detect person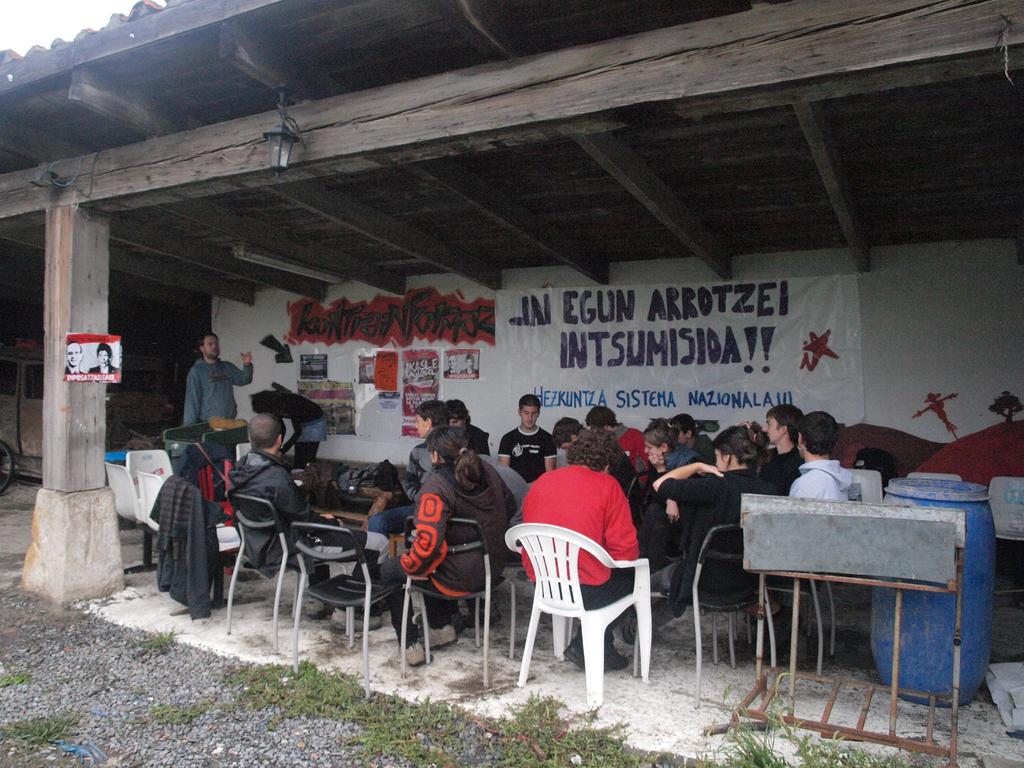
detection(164, 334, 233, 472)
